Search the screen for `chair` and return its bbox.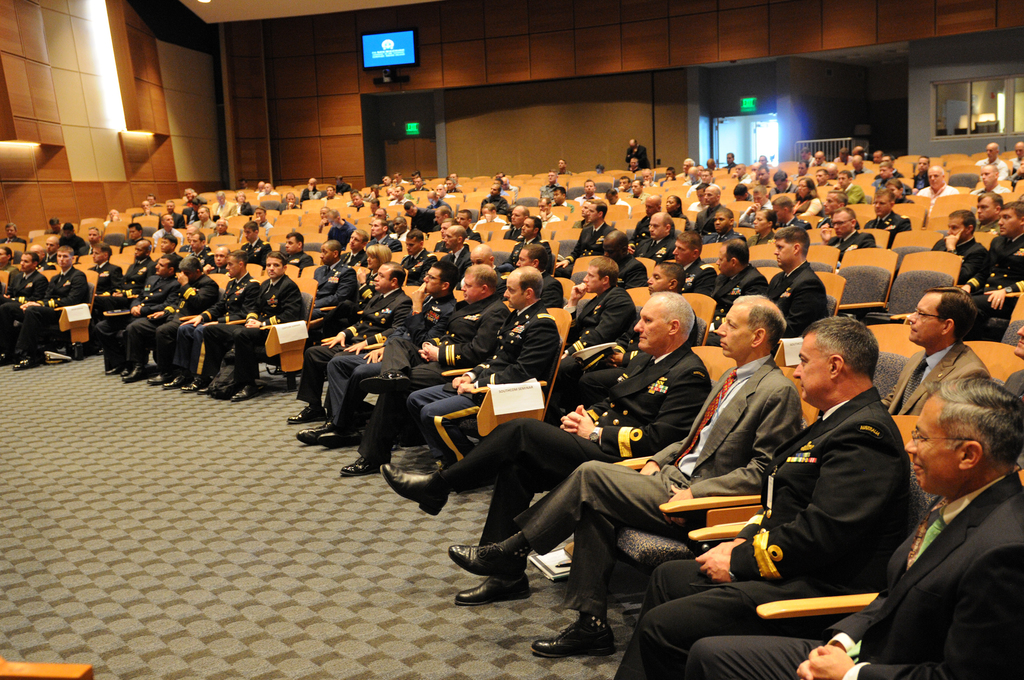
Found: region(682, 292, 717, 341).
